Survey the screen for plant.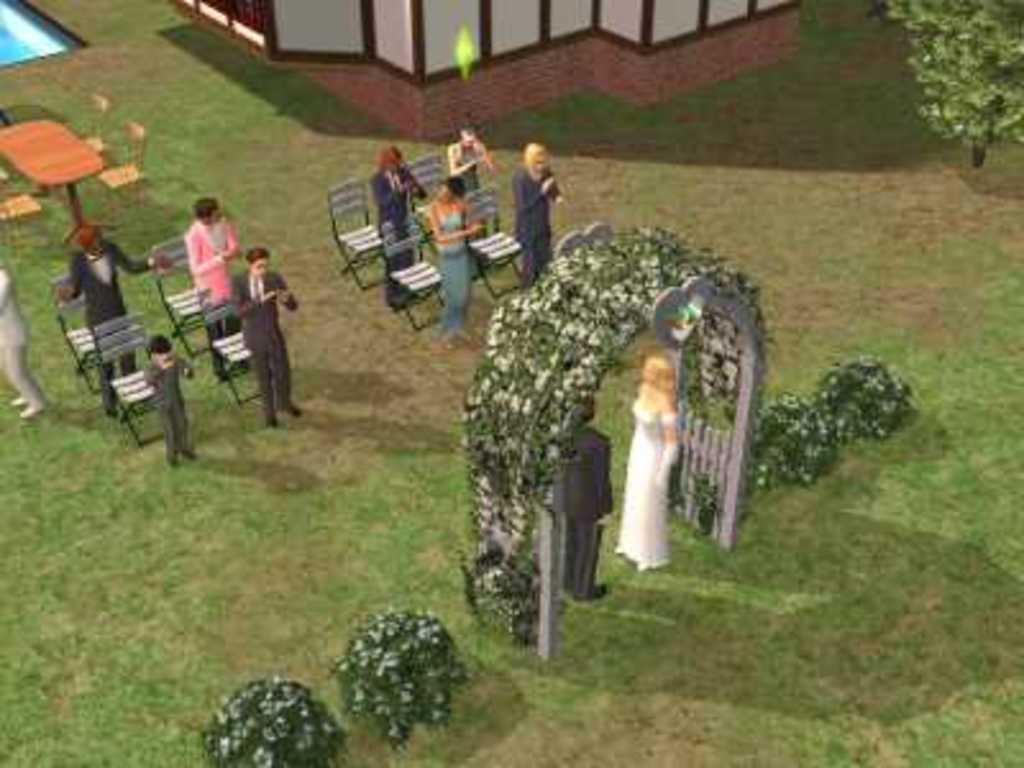
Survey found: (330,612,461,753).
